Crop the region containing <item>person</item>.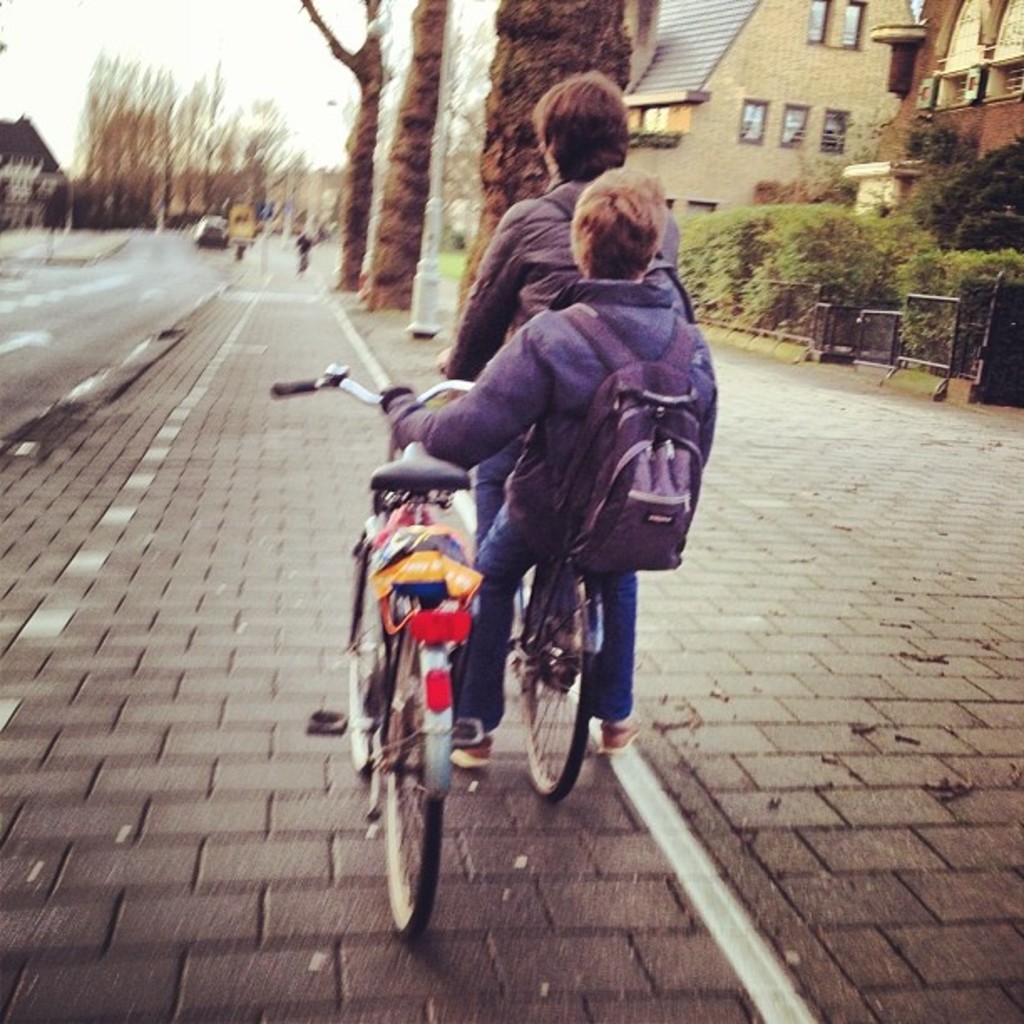
Crop region: bbox=[445, 65, 683, 701].
